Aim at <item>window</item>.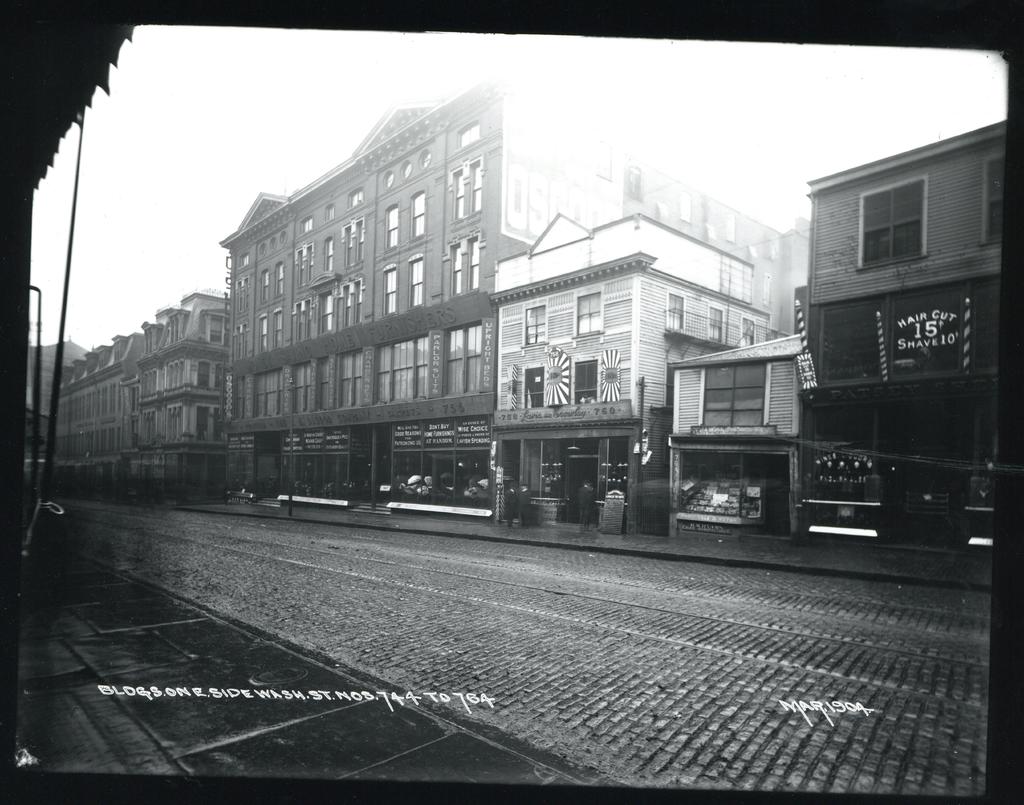
Aimed at [left=384, top=171, right=395, bottom=189].
